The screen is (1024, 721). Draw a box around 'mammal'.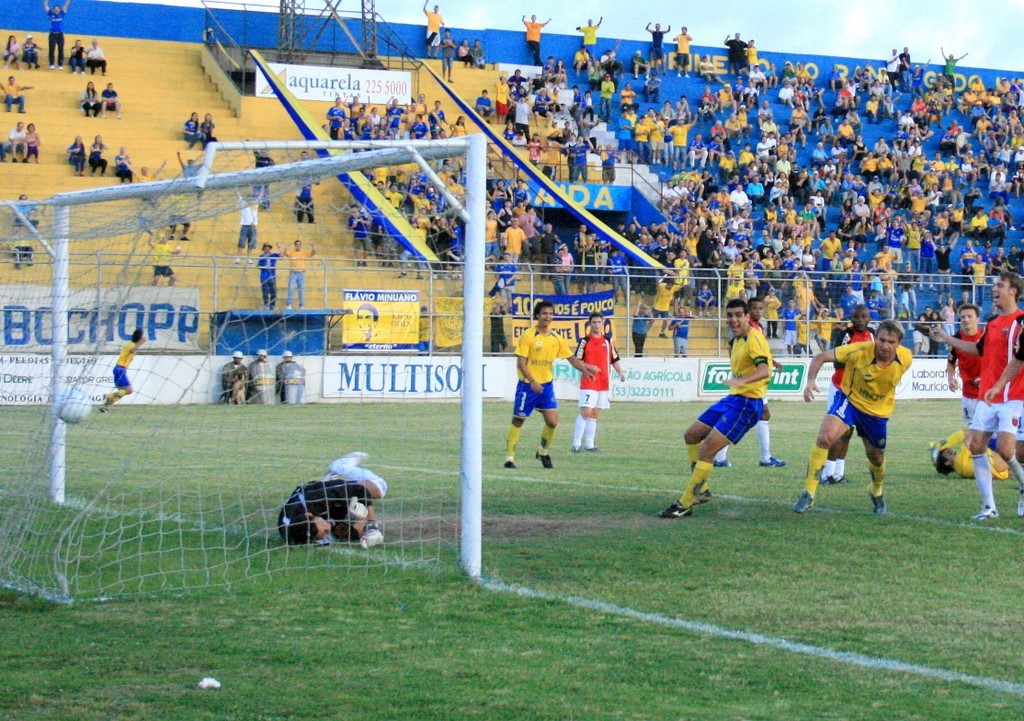
x1=913, y1=312, x2=933, y2=355.
